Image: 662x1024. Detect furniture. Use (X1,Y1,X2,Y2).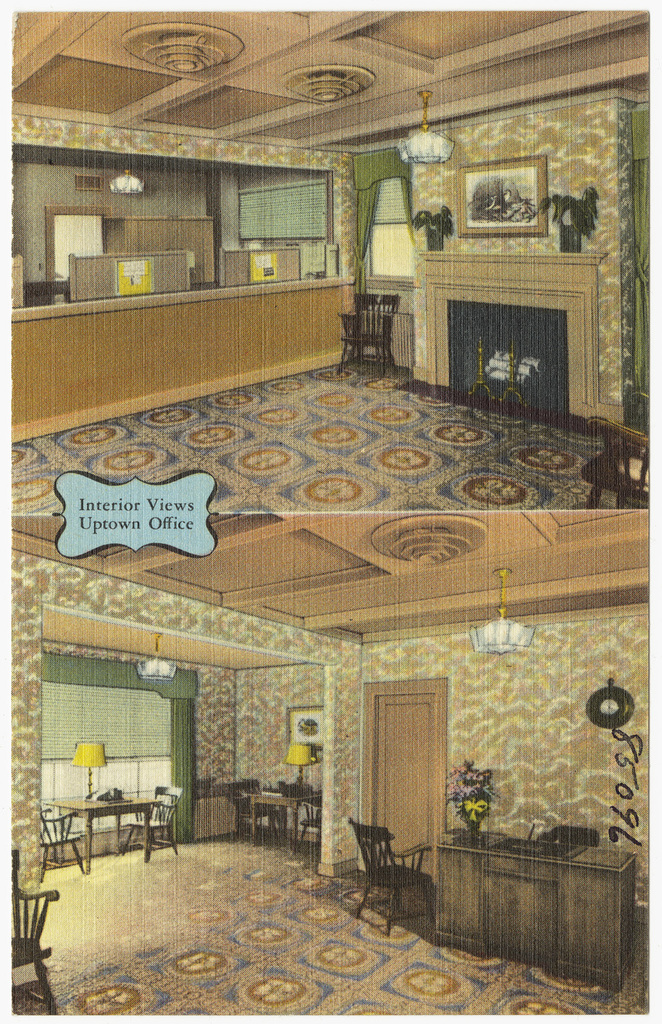
(350,815,431,939).
